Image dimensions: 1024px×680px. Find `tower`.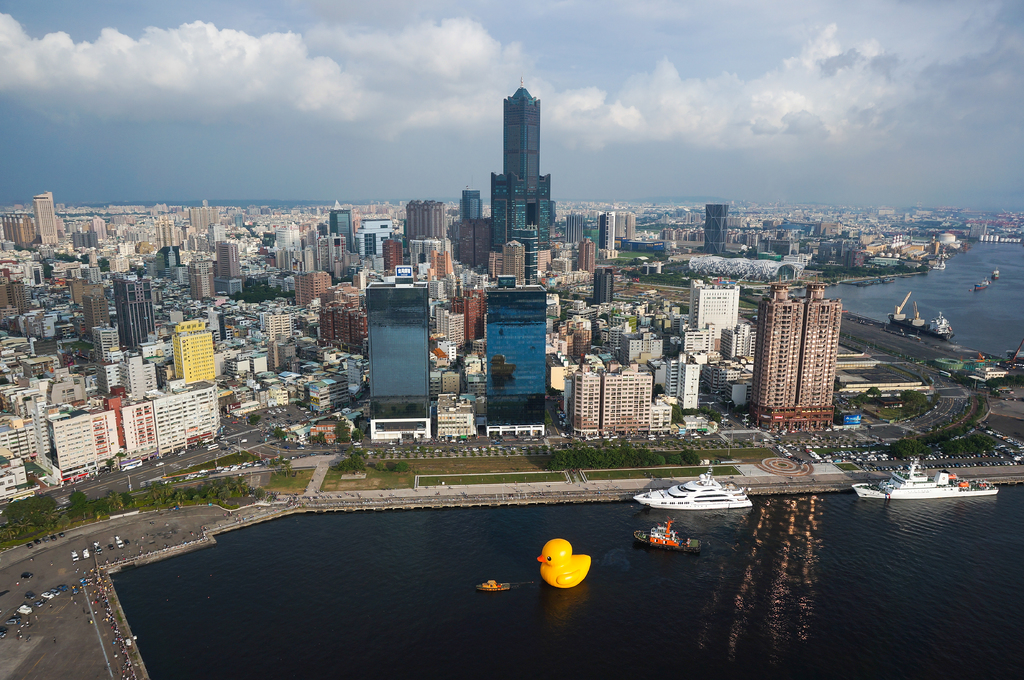
x1=589 y1=267 x2=613 y2=306.
